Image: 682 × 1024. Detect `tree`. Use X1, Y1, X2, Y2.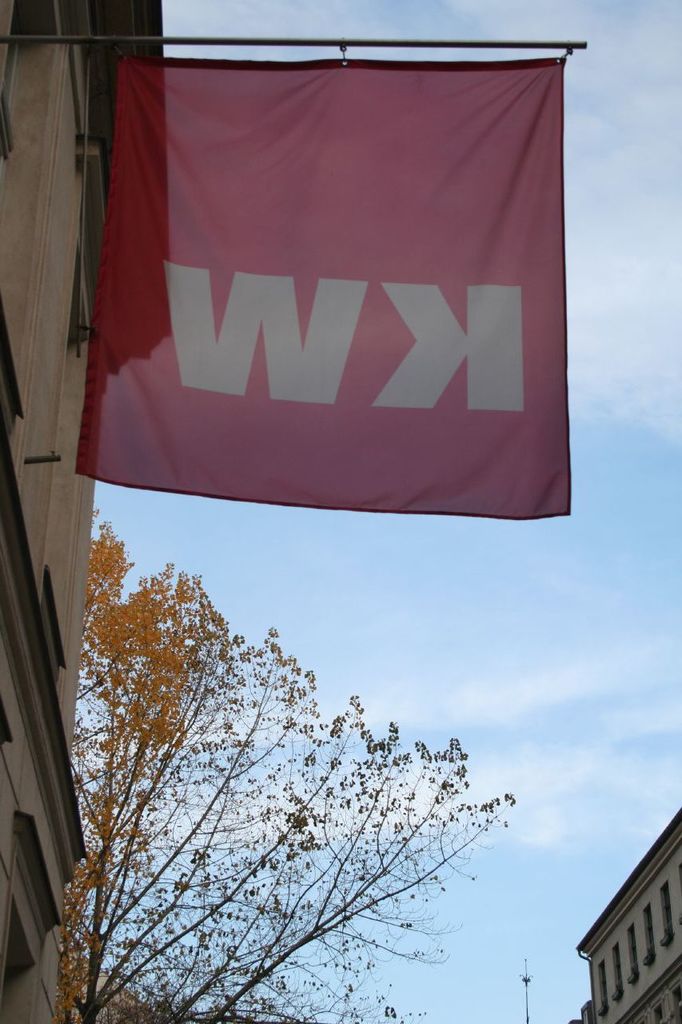
5, 394, 592, 990.
